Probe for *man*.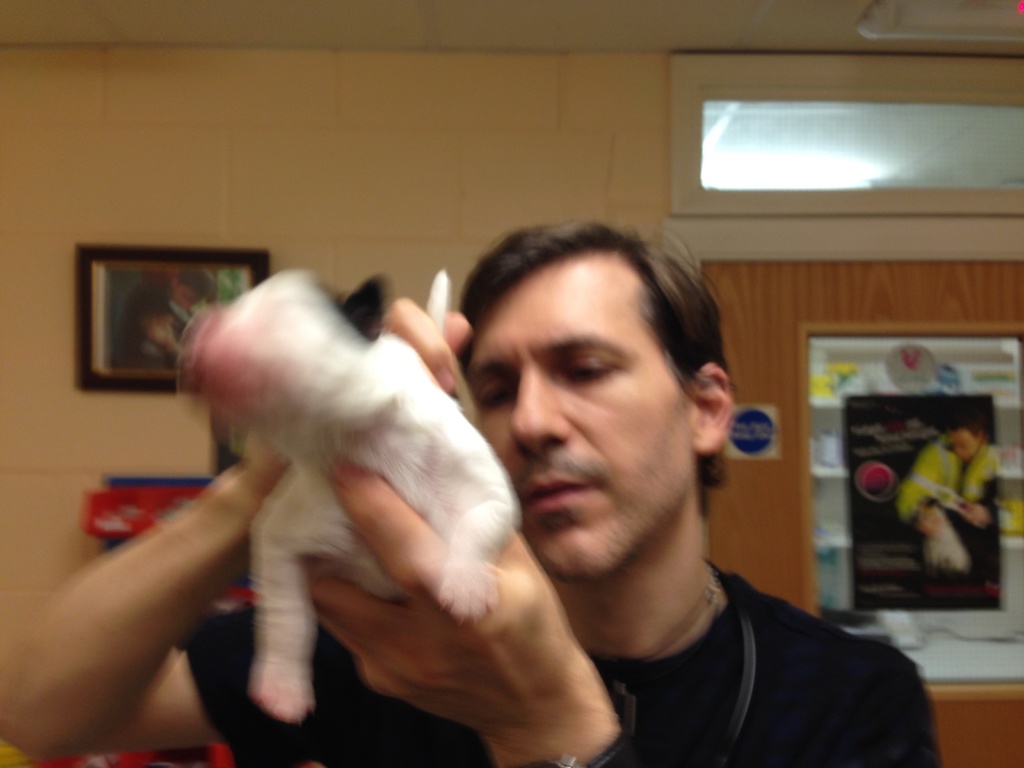
Probe result: BBox(126, 204, 860, 767).
